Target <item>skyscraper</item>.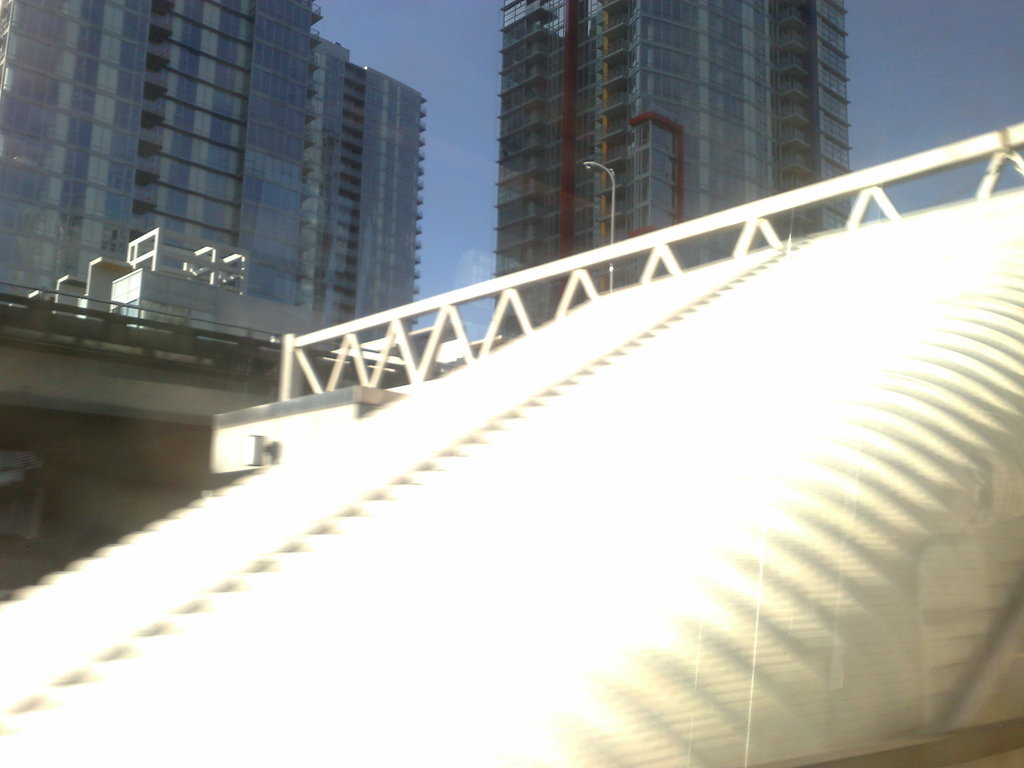
Target region: 483,0,860,360.
